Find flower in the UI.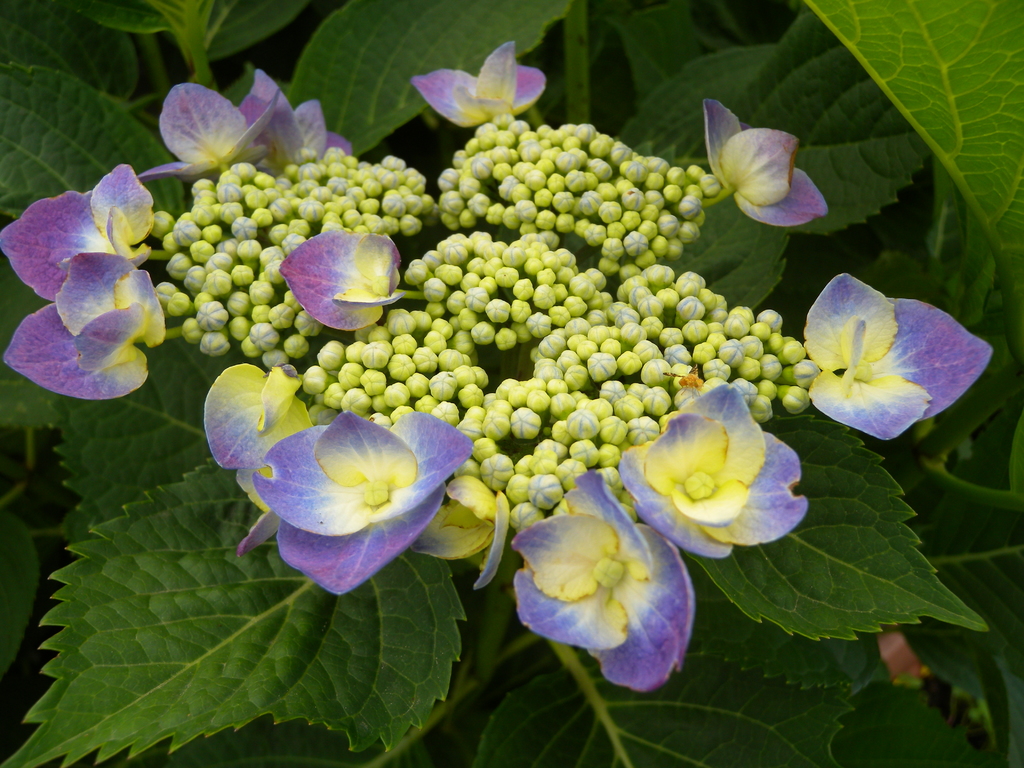
UI element at [508,467,707,693].
